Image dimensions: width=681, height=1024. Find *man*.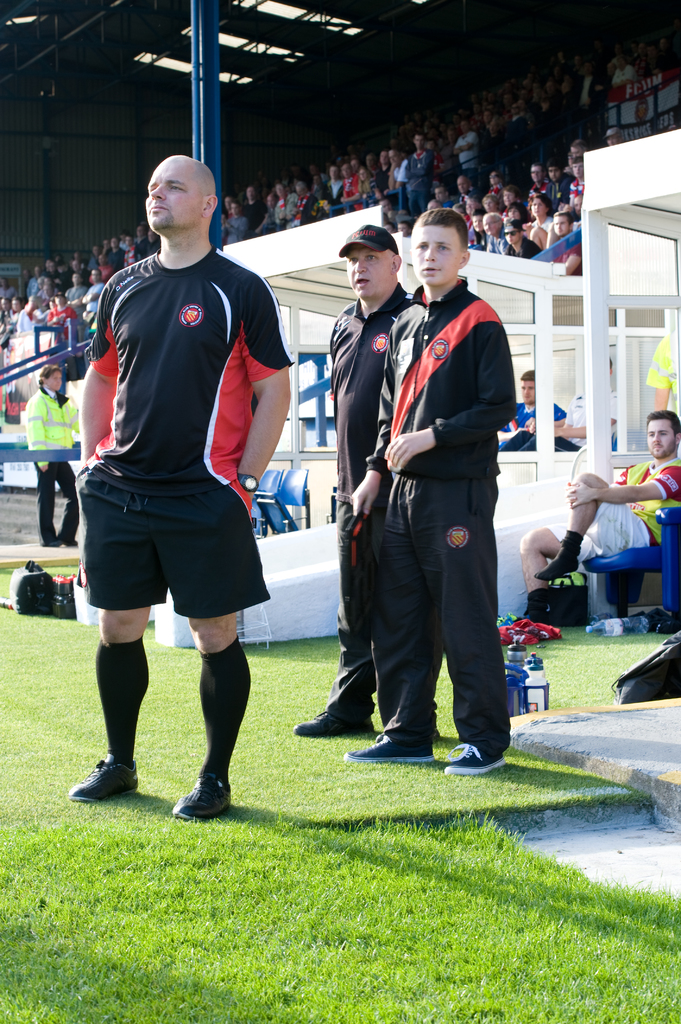
520:400:680:627.
